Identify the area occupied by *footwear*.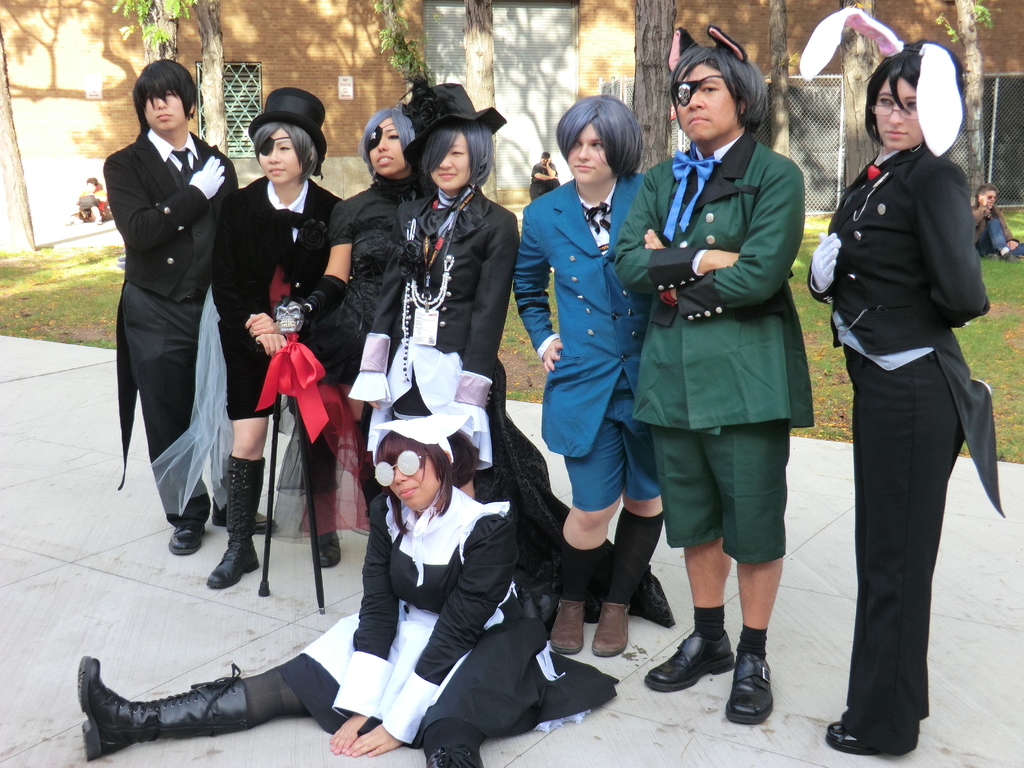
Area: [204,458,263,589].
